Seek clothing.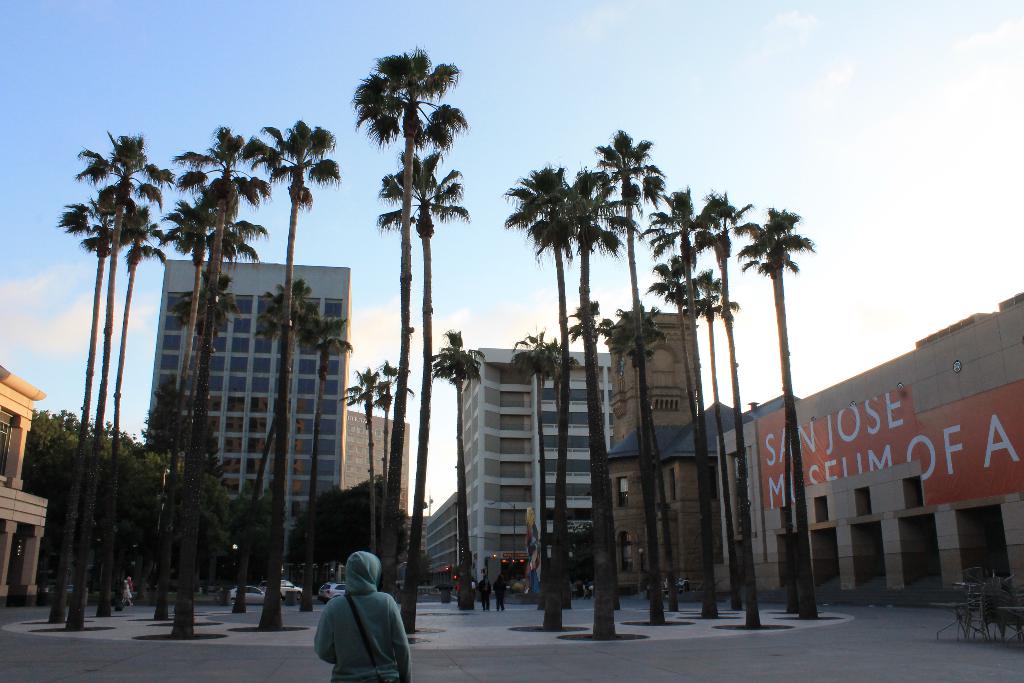
(x1=308, y1=550, x2=414, y2=682).
